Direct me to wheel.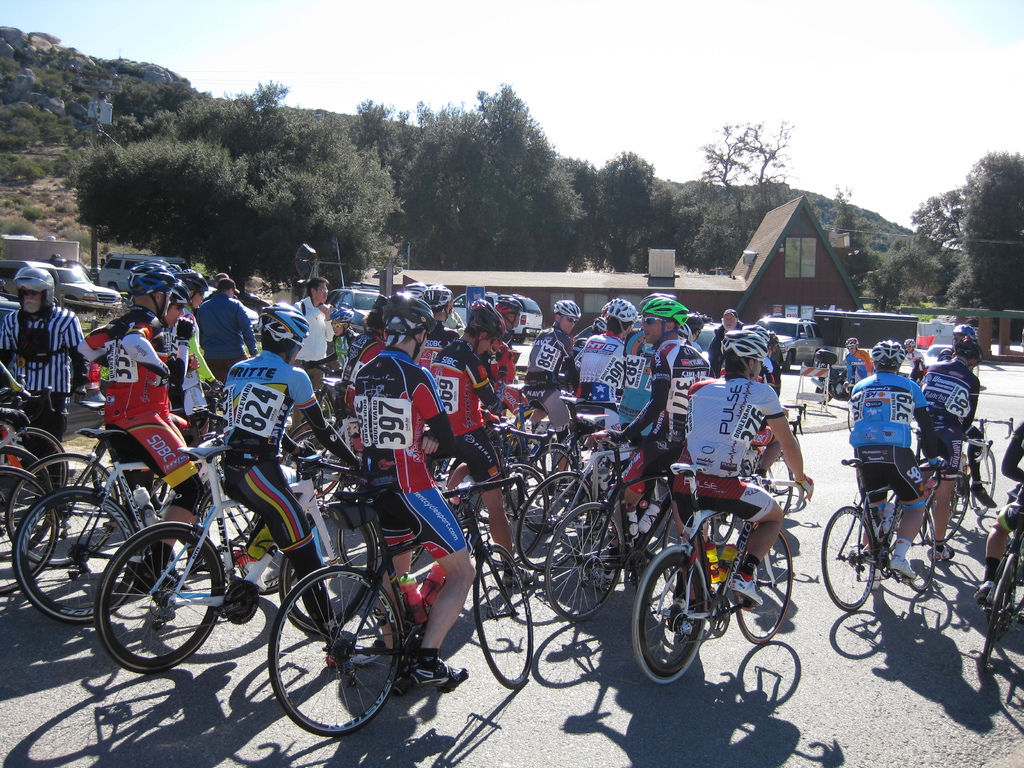
Direction: box=[641, 554, 721, 694].
